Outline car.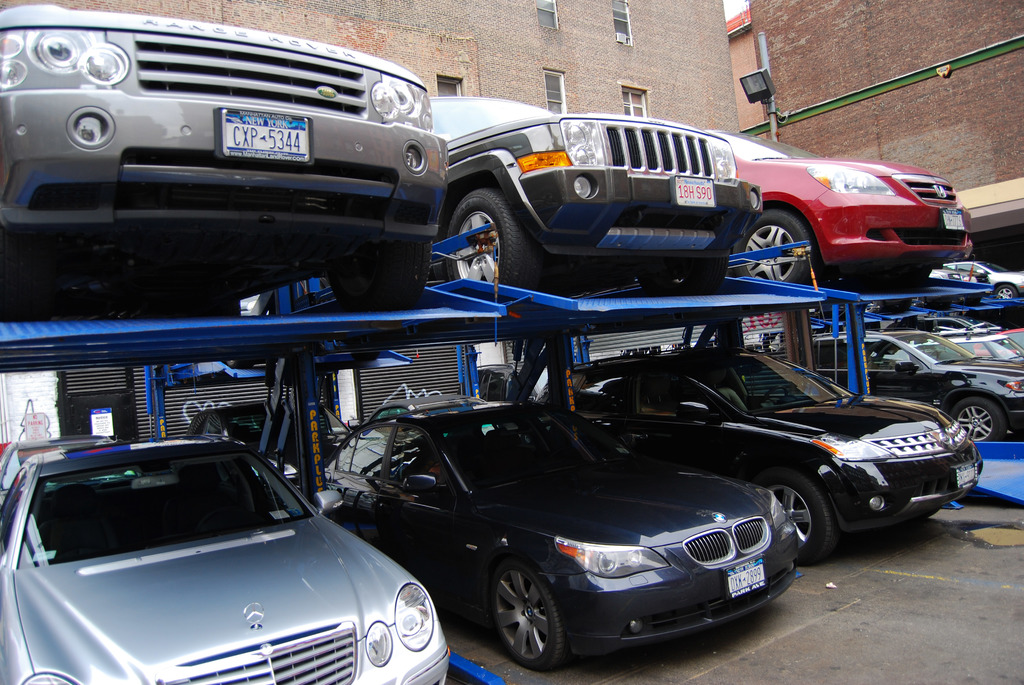
Outline: <bbox>925, 253, 1023, 305</bbox>.
